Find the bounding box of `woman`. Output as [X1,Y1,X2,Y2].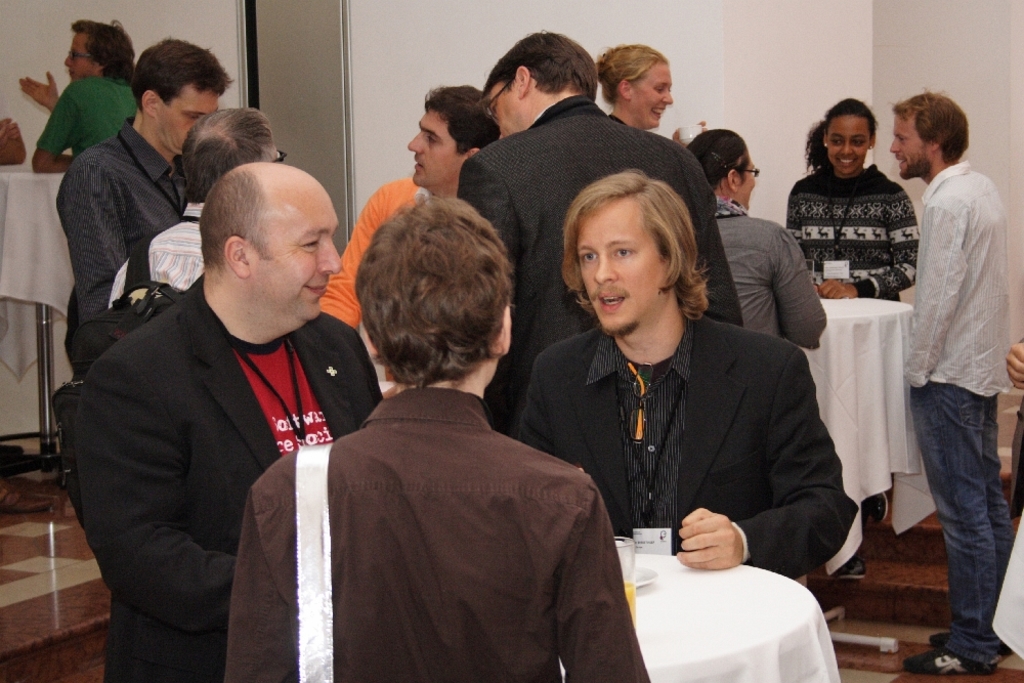
[600,30,690,155].
